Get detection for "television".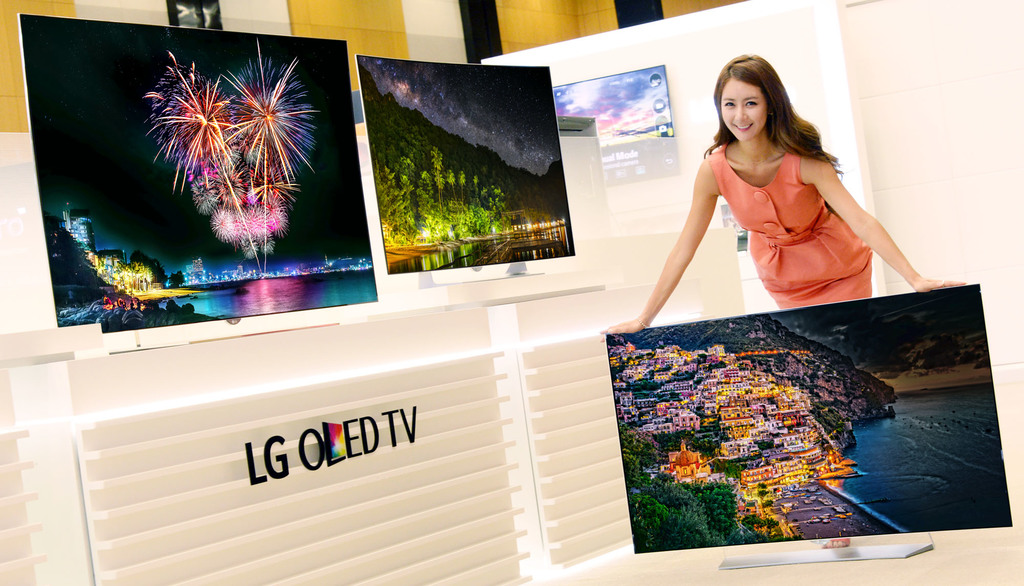
Detection: {"left": 19, "top": 10, "right": 381, "bottom": 354}.
